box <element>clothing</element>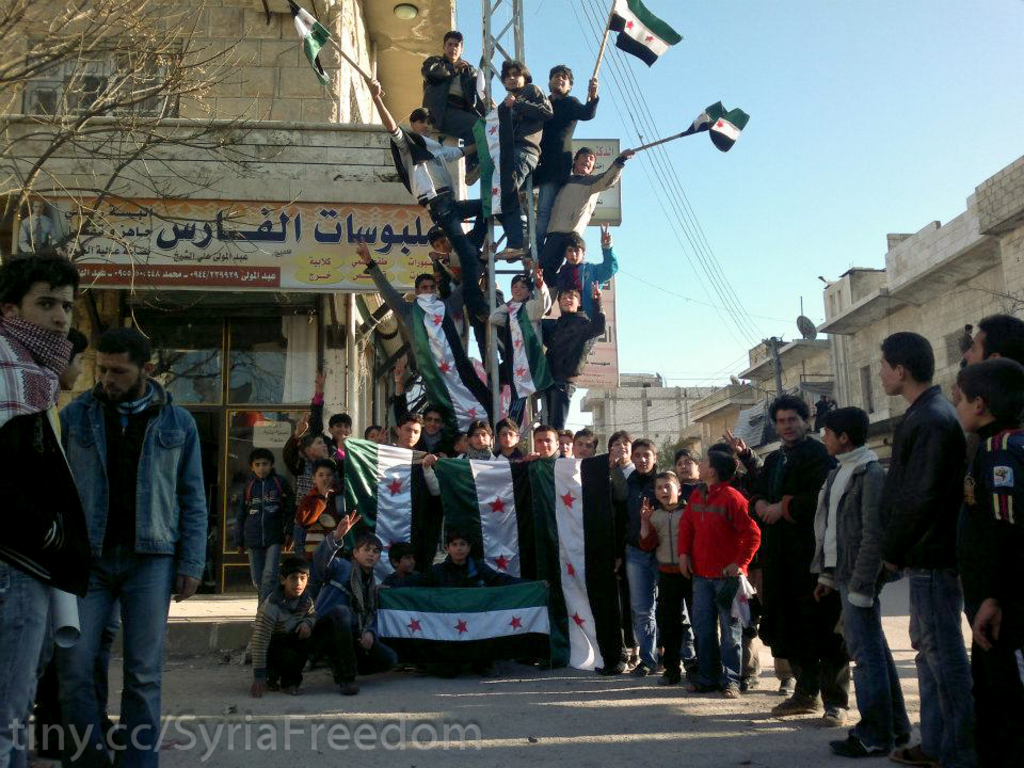
locate(554, 238, 619, 318)
